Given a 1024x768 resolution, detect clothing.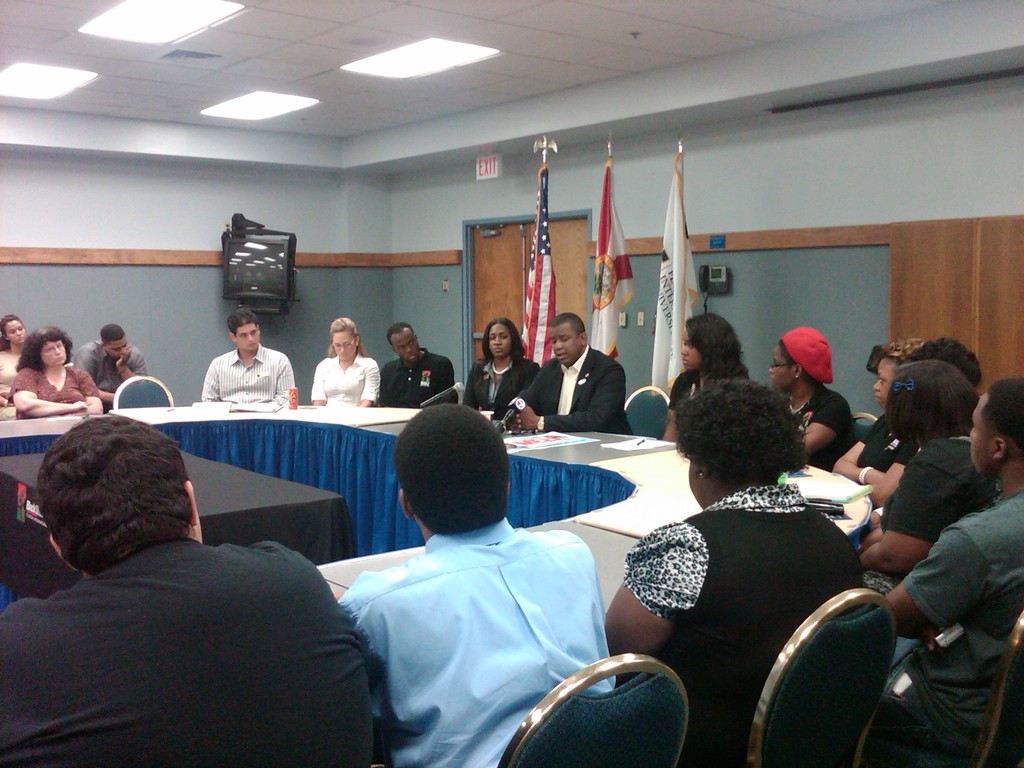
pyautogui.locateOnScreen(787, 386, 853, 467).
